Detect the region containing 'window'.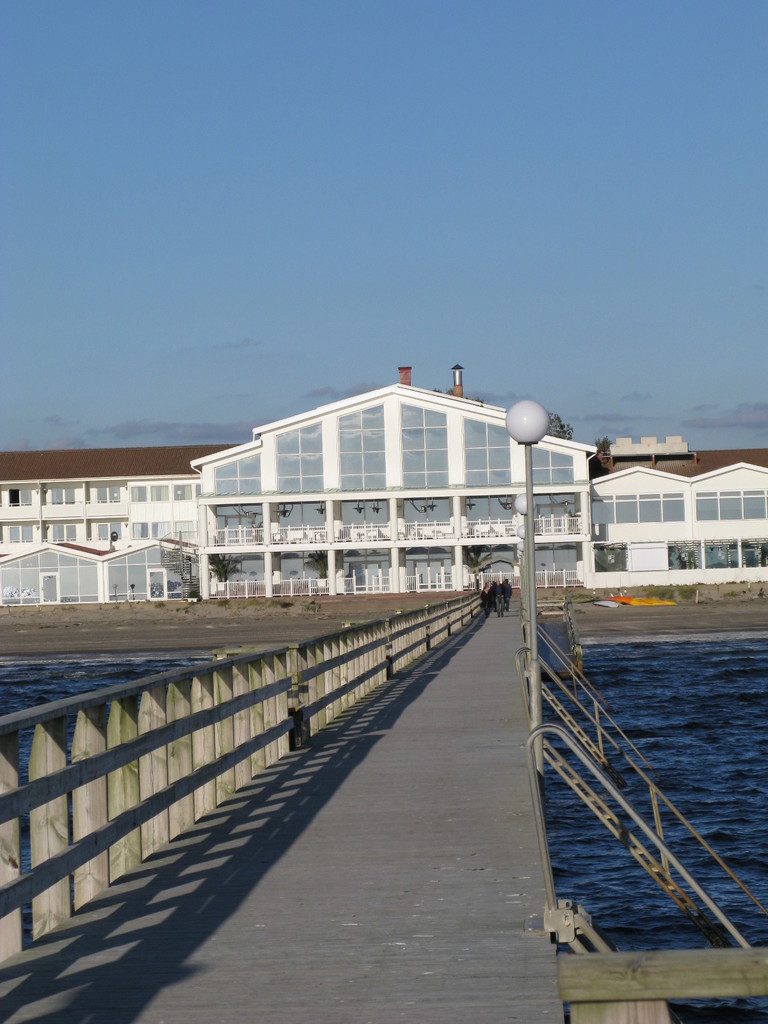
x1=210 y1=450 x2=266 y2=492.
